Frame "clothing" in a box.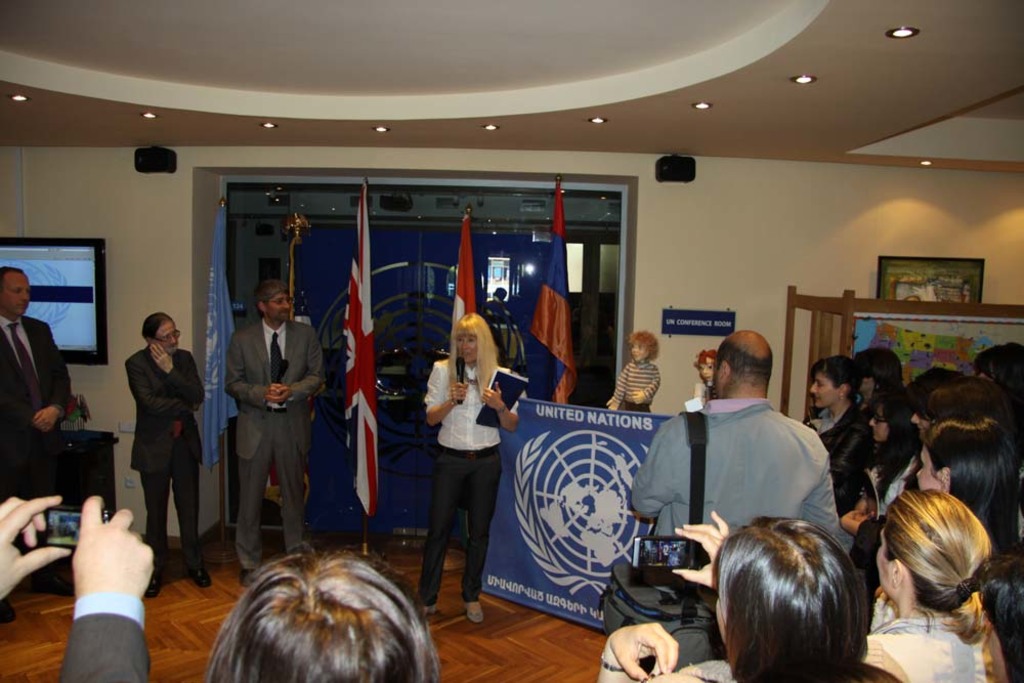
l=119, t=314, r=204, b=583.
